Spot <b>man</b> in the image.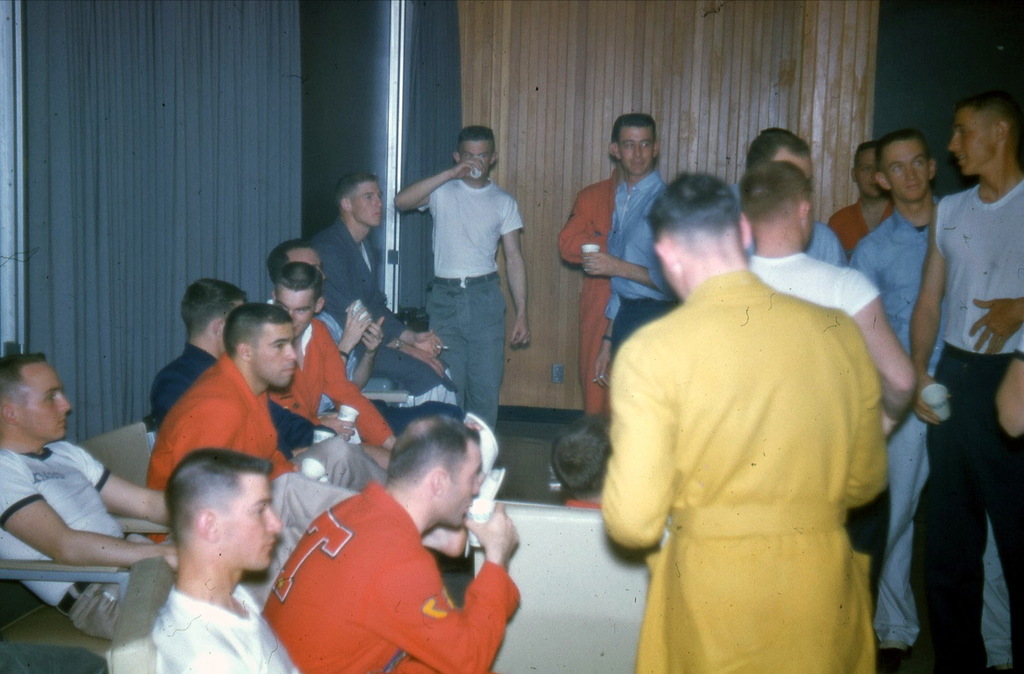
<b>man</b> found at {"x1": 269, "y1": 261, "x2": 396, "y2": 451}.
